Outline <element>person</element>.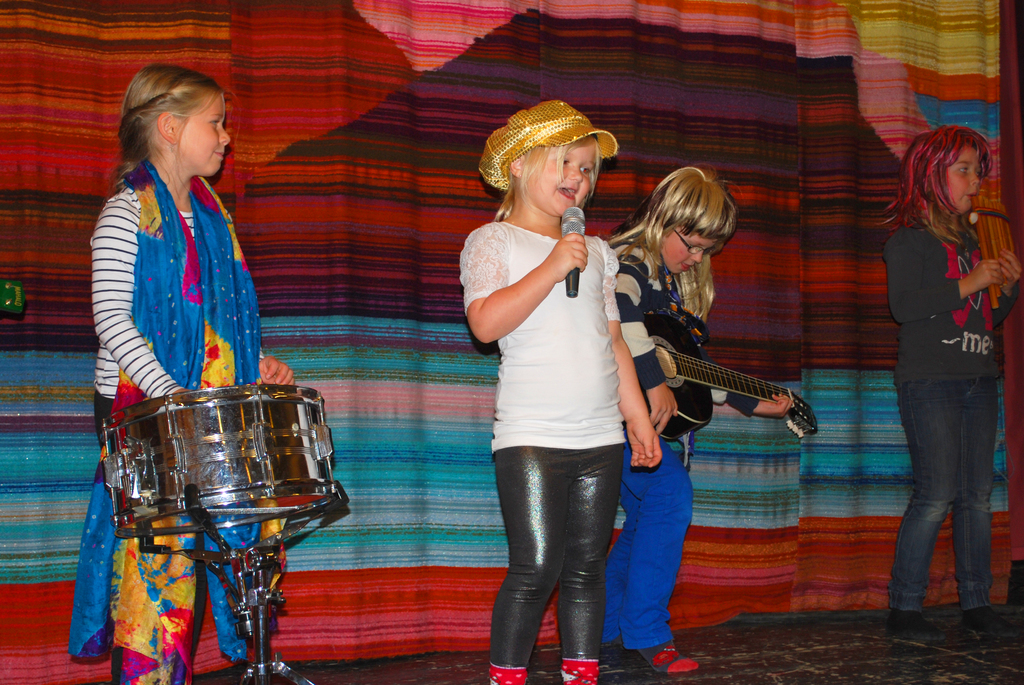
Outline: <region>865, 125, 1022, 648</region>.
